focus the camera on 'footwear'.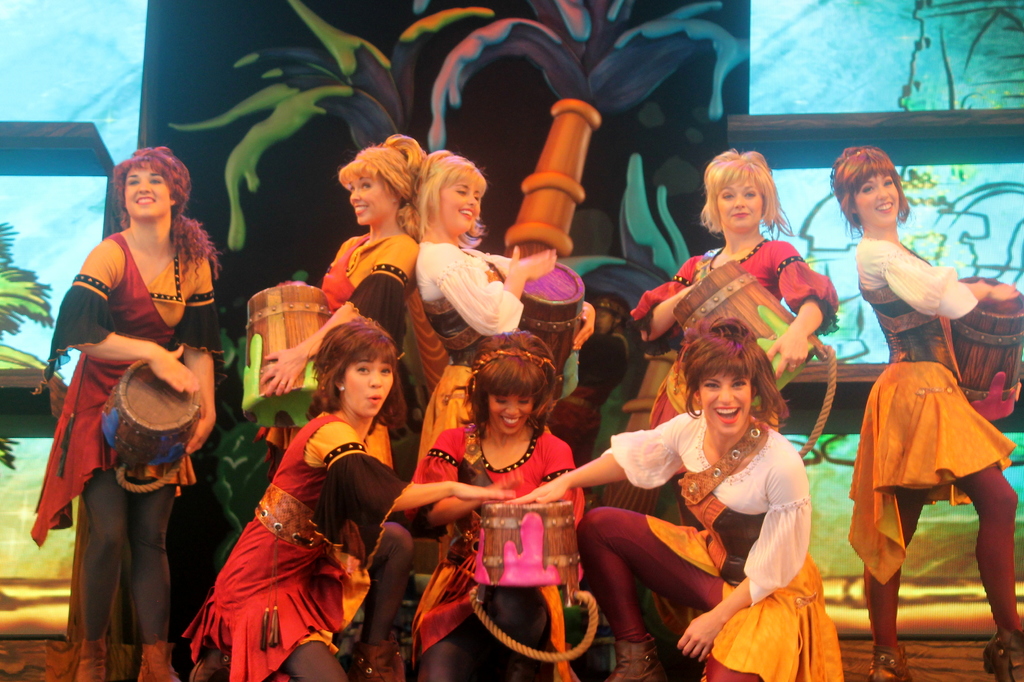
Focus region: x1=348, y1=644, x2=404, y2=681.
